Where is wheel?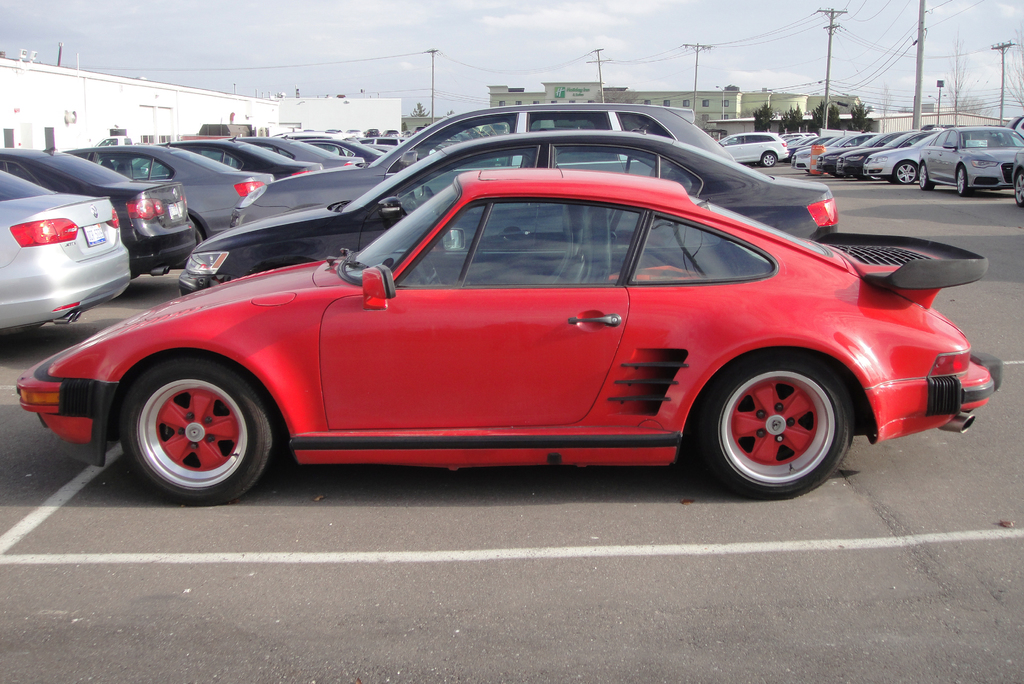
BBox(895, 161, 917, 183).
